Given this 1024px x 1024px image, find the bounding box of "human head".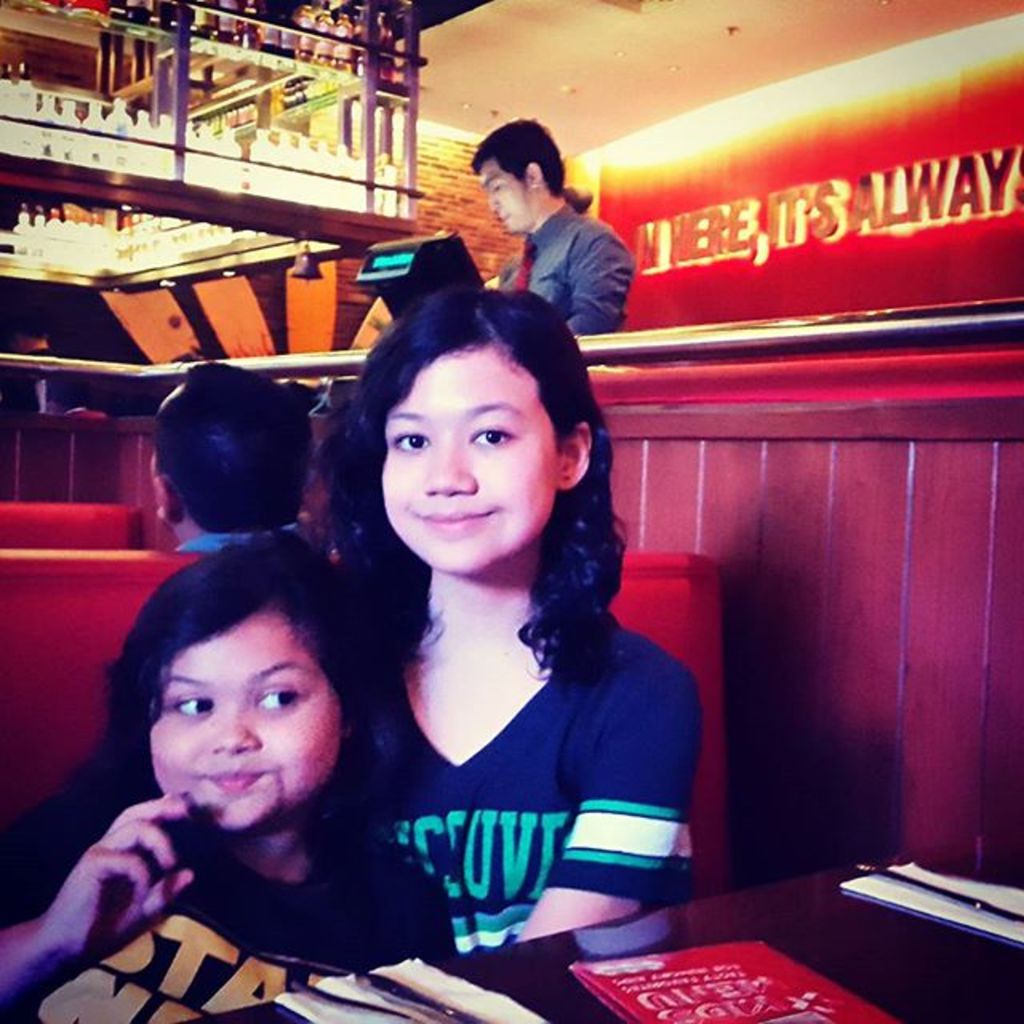
detection(138, 363, 320, 547).
